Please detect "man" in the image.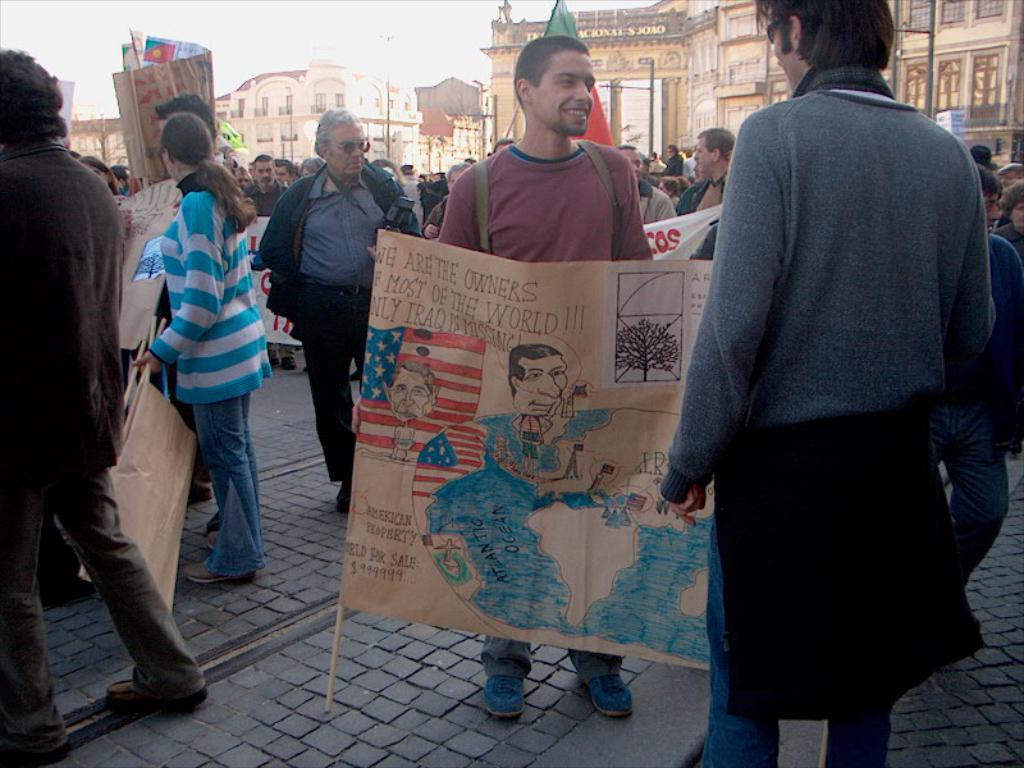
left=0, top=45, right=212, bottom=760.
